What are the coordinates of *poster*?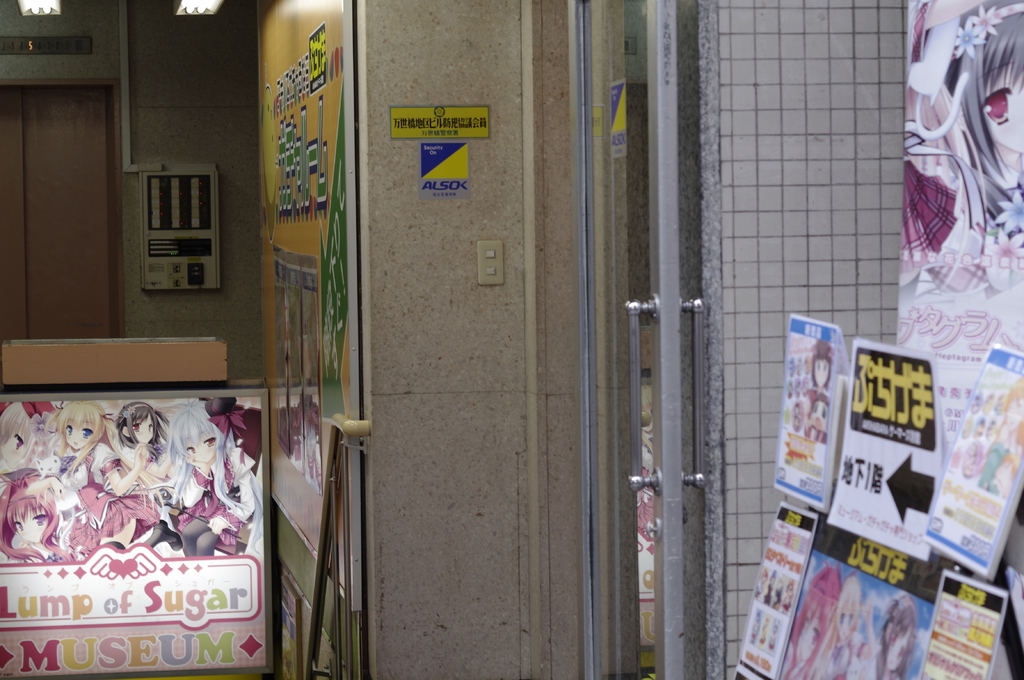
(825, 339, 941, 565).
